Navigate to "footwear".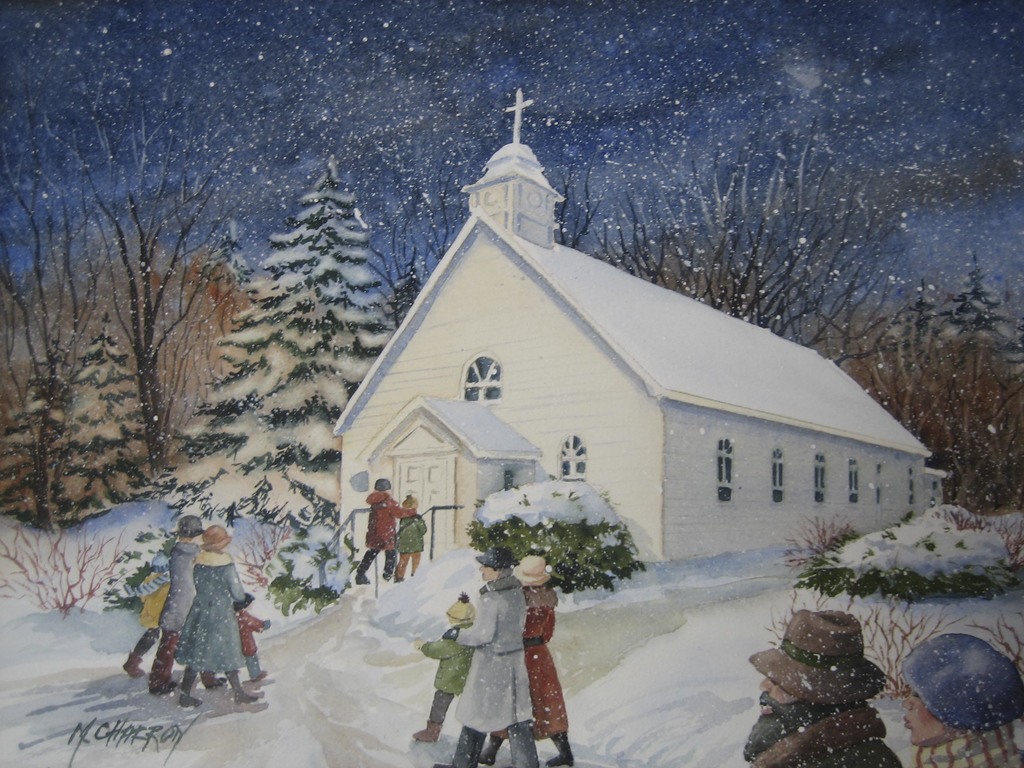
Navigation target: <box>382,572,392,586</box>.
